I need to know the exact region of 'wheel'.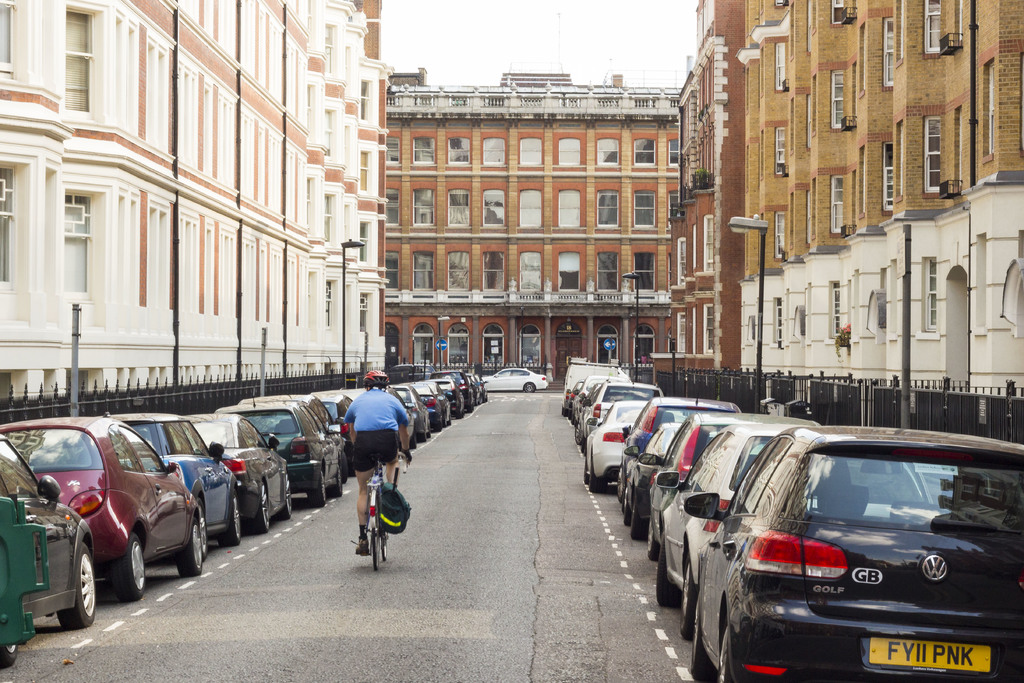
Region: locate(307, 469, 327, 509).
